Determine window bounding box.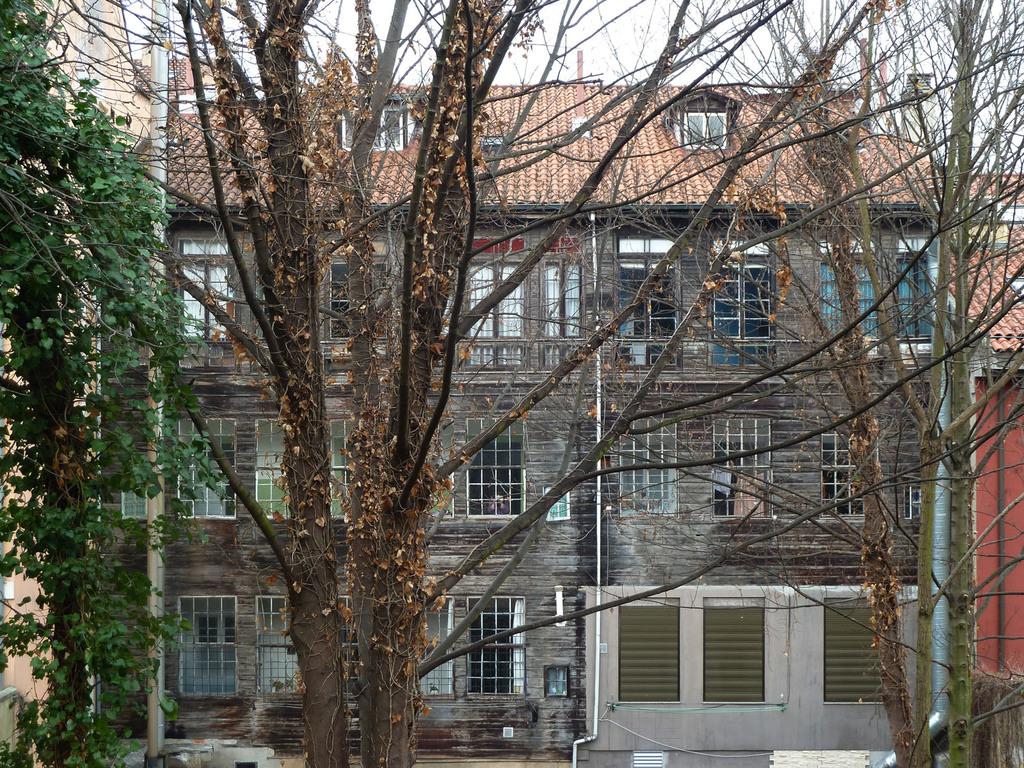
Determined: 711 241 773 366.
